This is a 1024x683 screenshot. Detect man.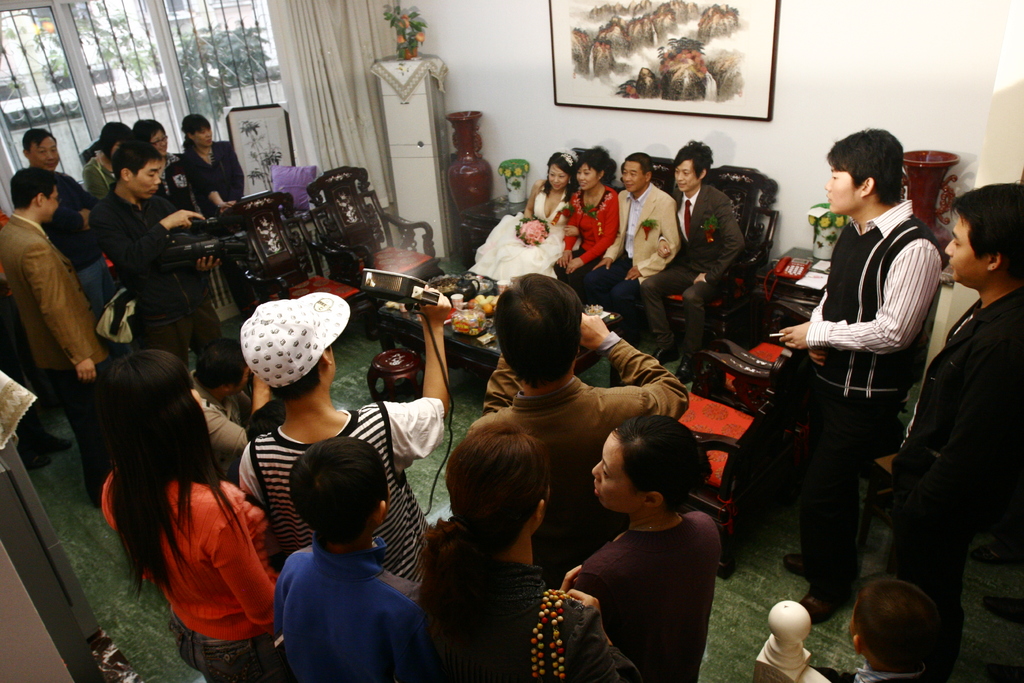
box(886, 176, 1023, 651).
